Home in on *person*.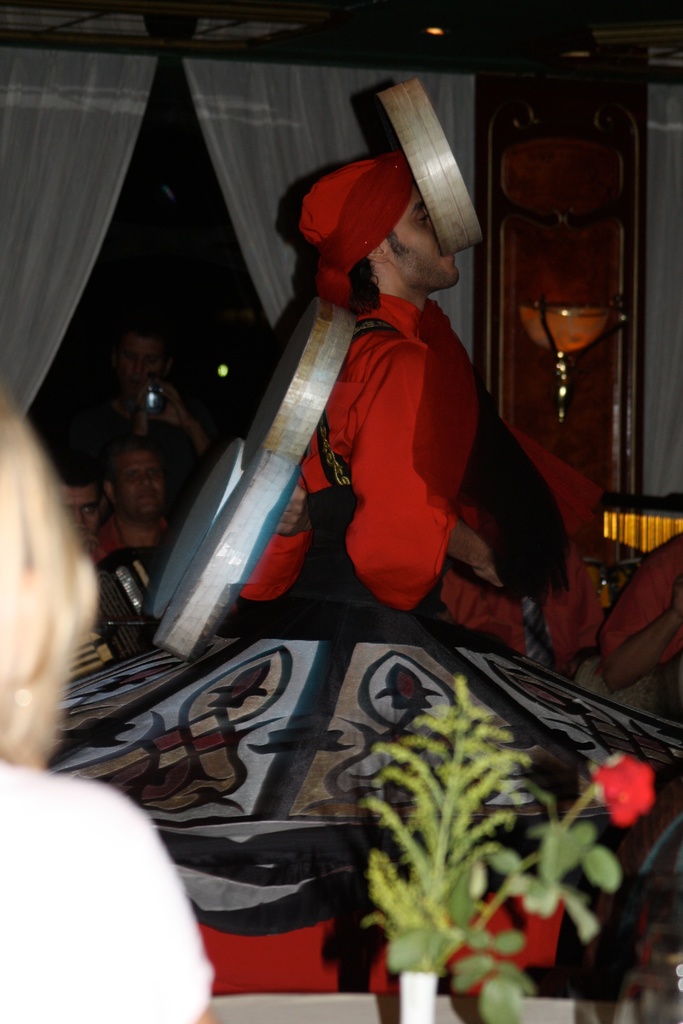
Homed in at {"x1": 86, "y1": 447, "x2": 186, "y2": 550}.
